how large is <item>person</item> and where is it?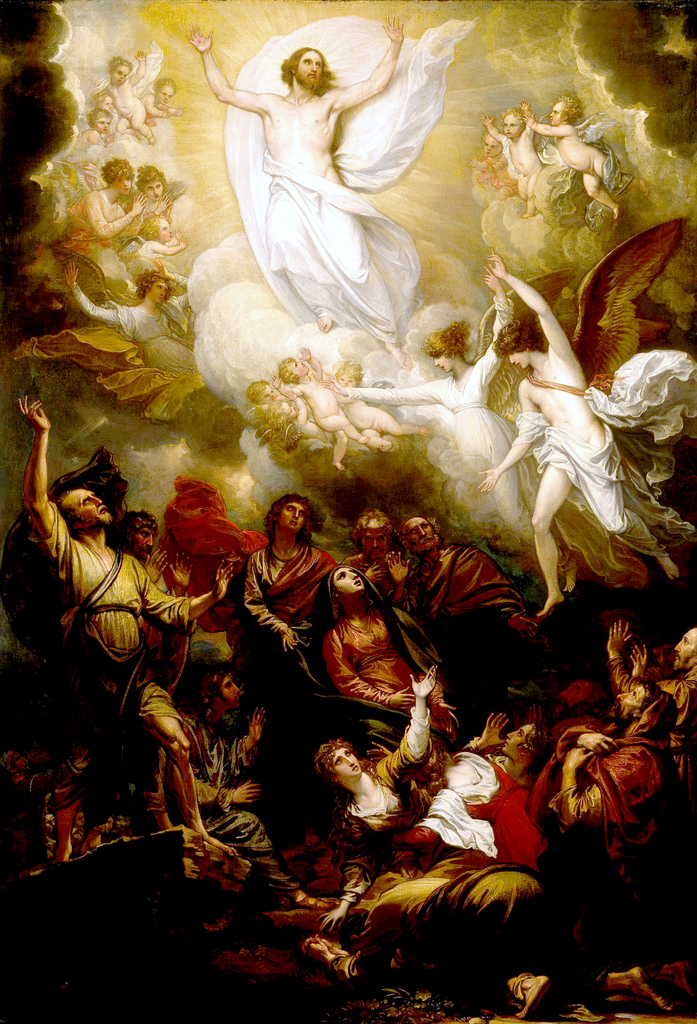
Bounding box: (left=274, top=349, right=381, bottom=469).
